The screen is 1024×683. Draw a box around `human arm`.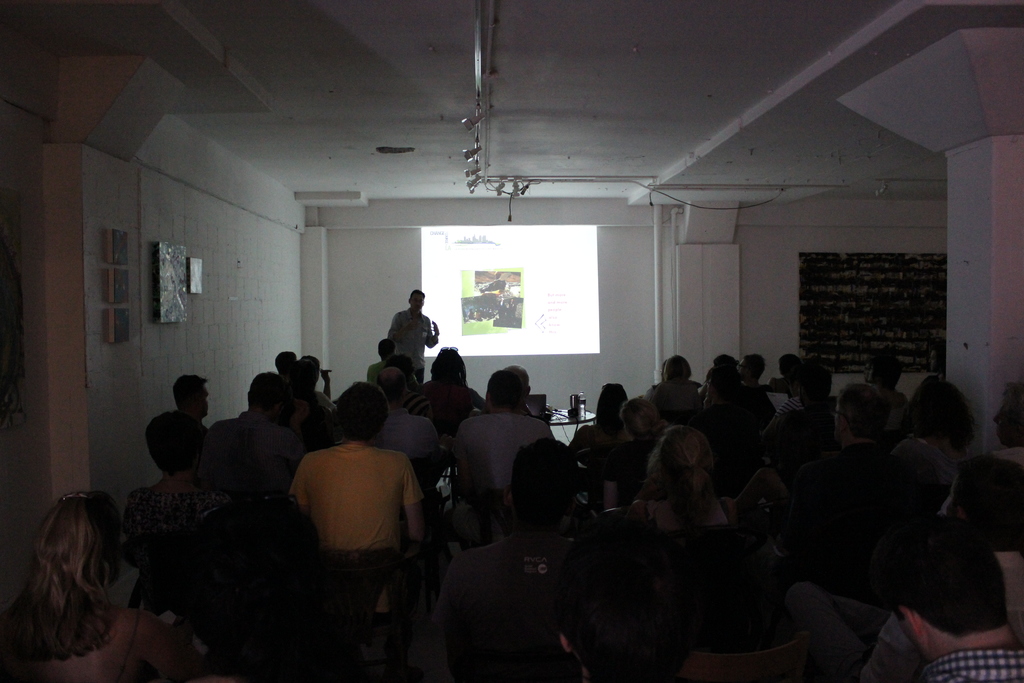
216 491 252 518.
